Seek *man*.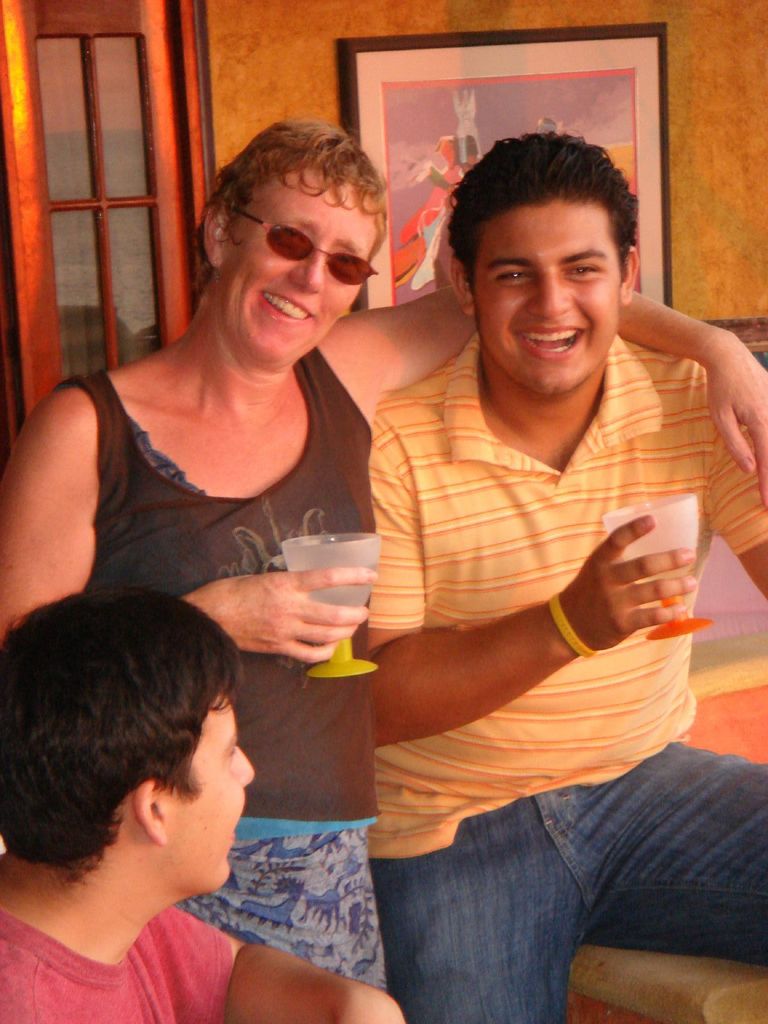
bbox=(0, 106, 767, 993).
